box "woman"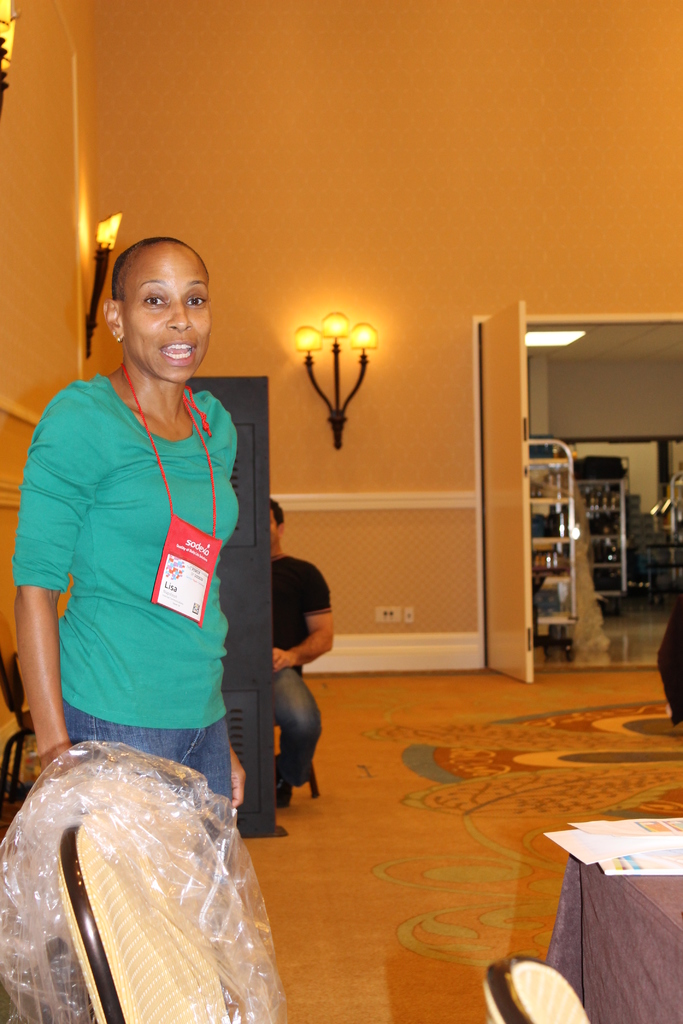
Rect(15, 230, 272, 876)
